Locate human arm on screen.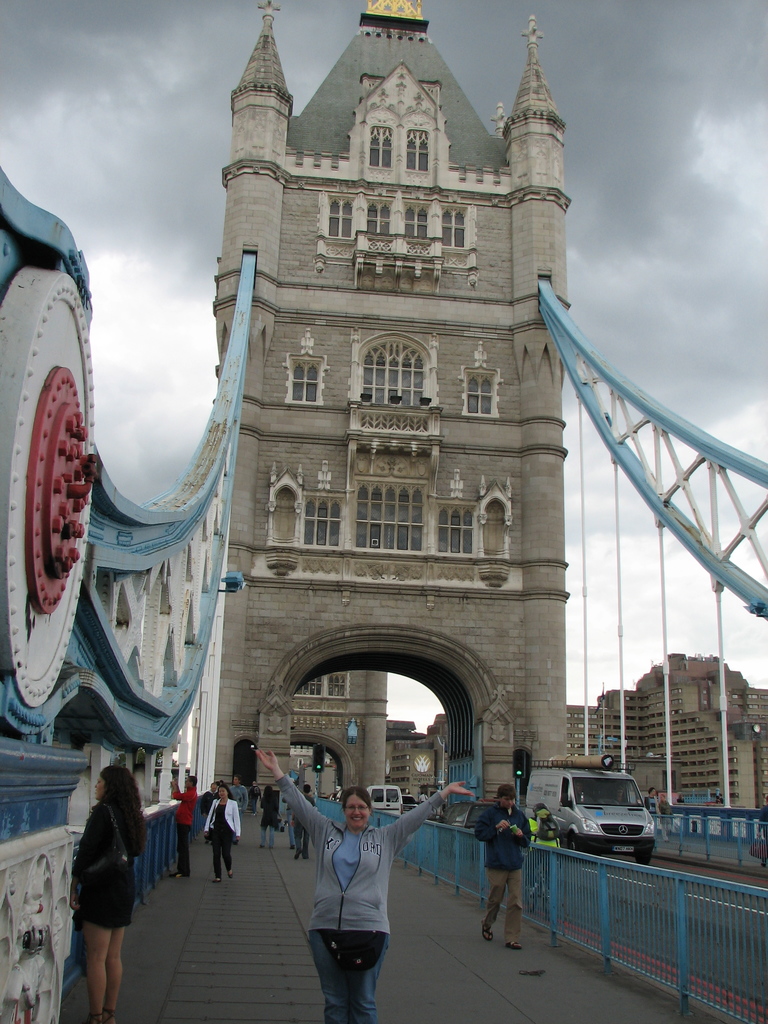
On screen at 65:805:119:910.
